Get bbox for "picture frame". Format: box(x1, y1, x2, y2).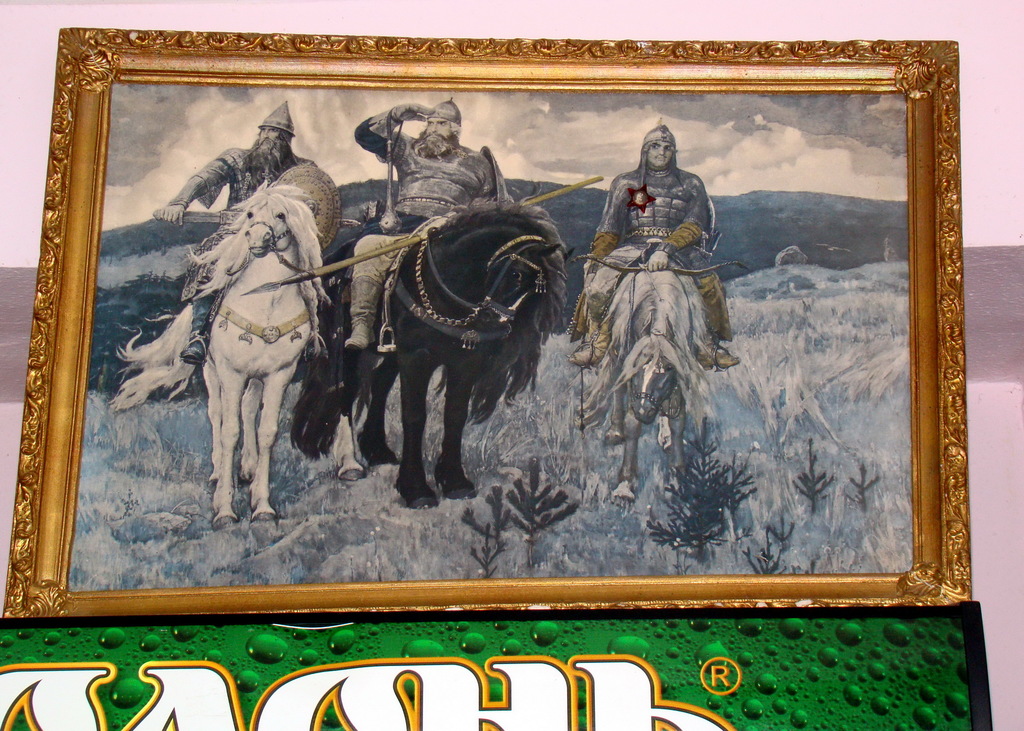
box(0, 29, 973, 616).
